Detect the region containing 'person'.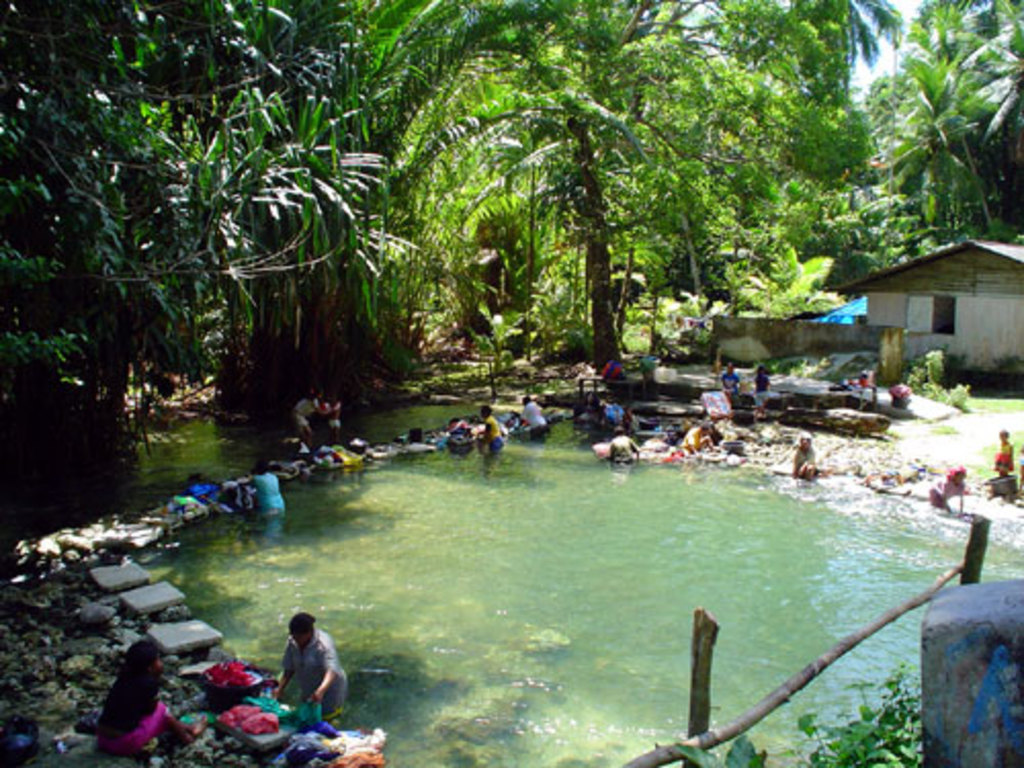
x1=256, y1=451, x2=287, y2=528.
